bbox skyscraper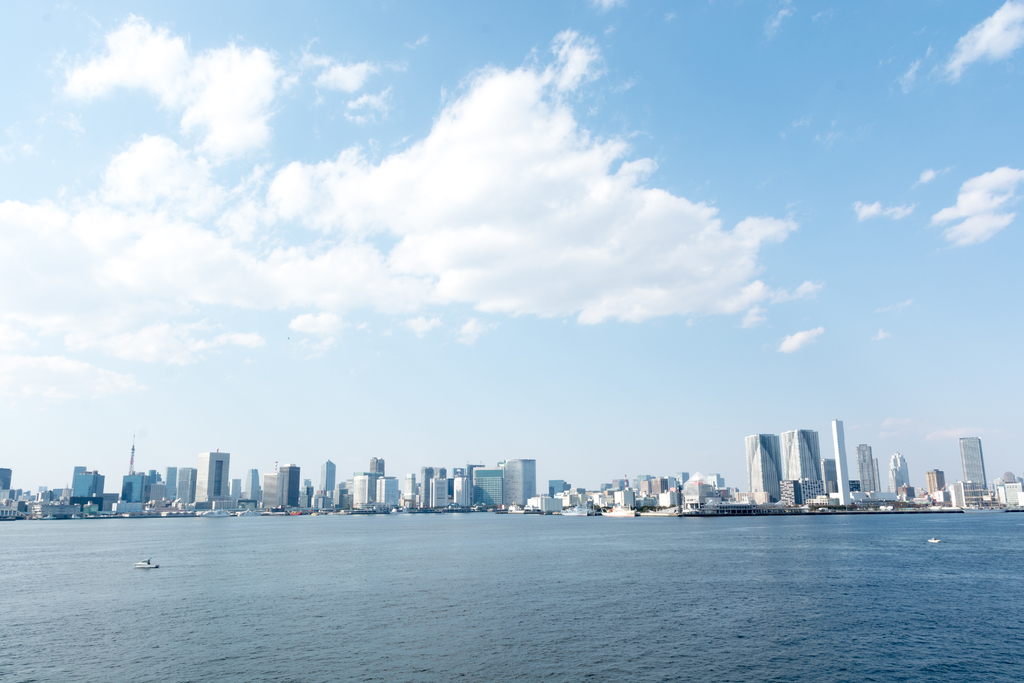
[x1=371, y1=457, x2=385, y2=473]
